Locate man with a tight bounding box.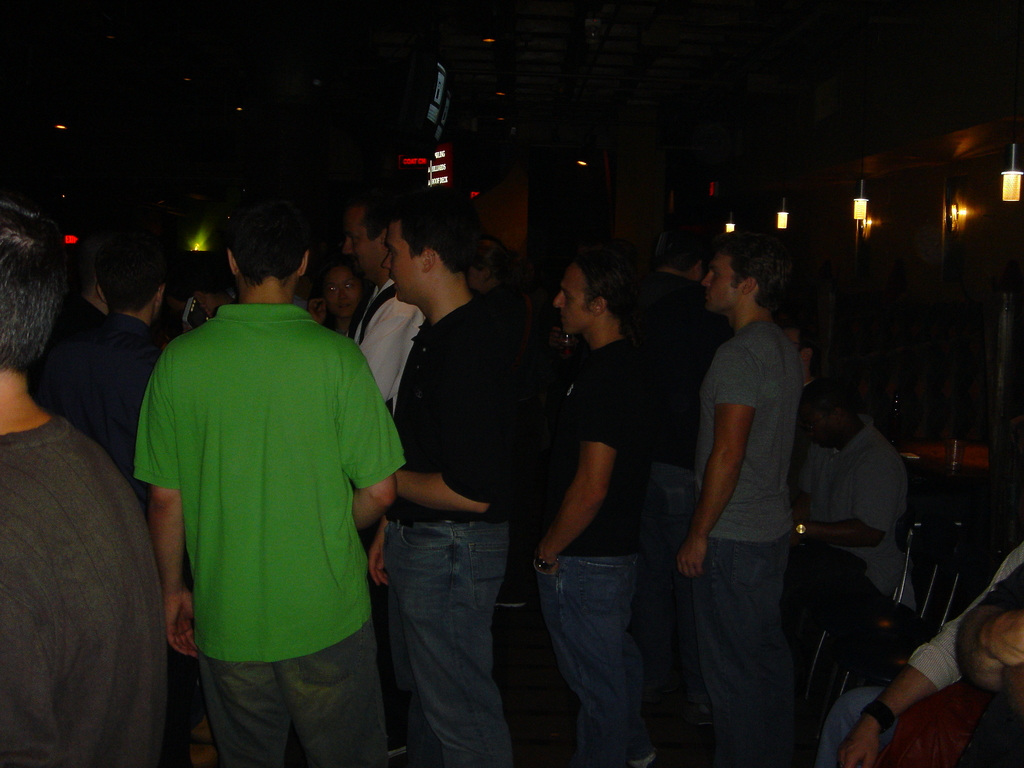
(x1=370, y1=197, x2=514, y2=767).
